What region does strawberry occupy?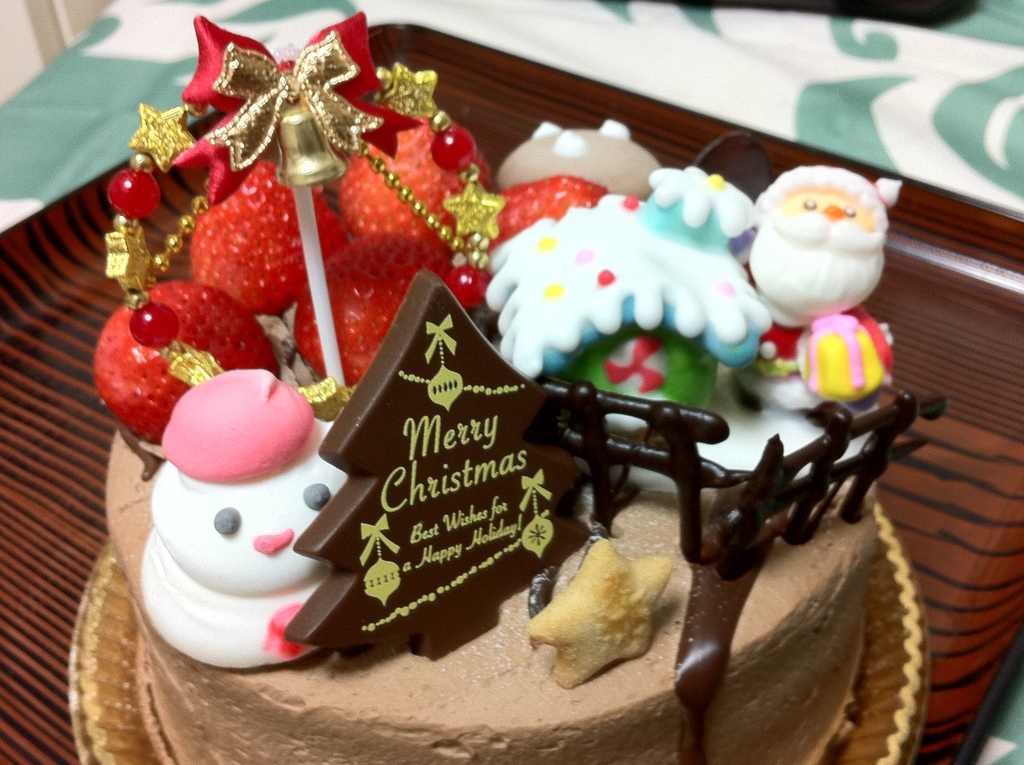
<bbox>290, 232, 445, 383</bbox>.
